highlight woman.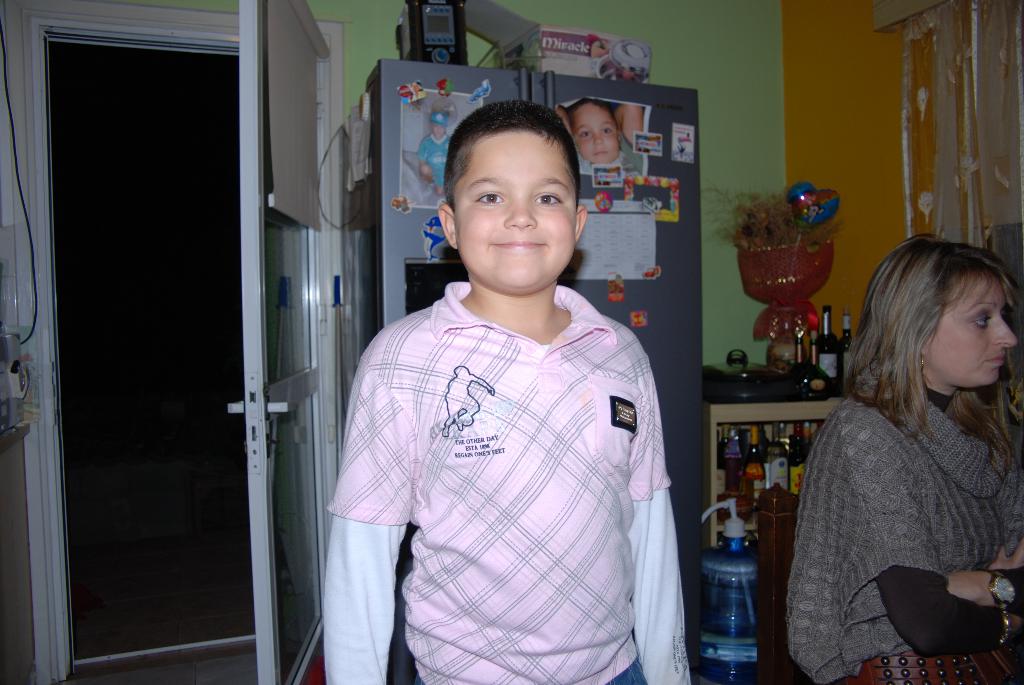
Highlighted region: box=[794, 226, 1023, 684].
